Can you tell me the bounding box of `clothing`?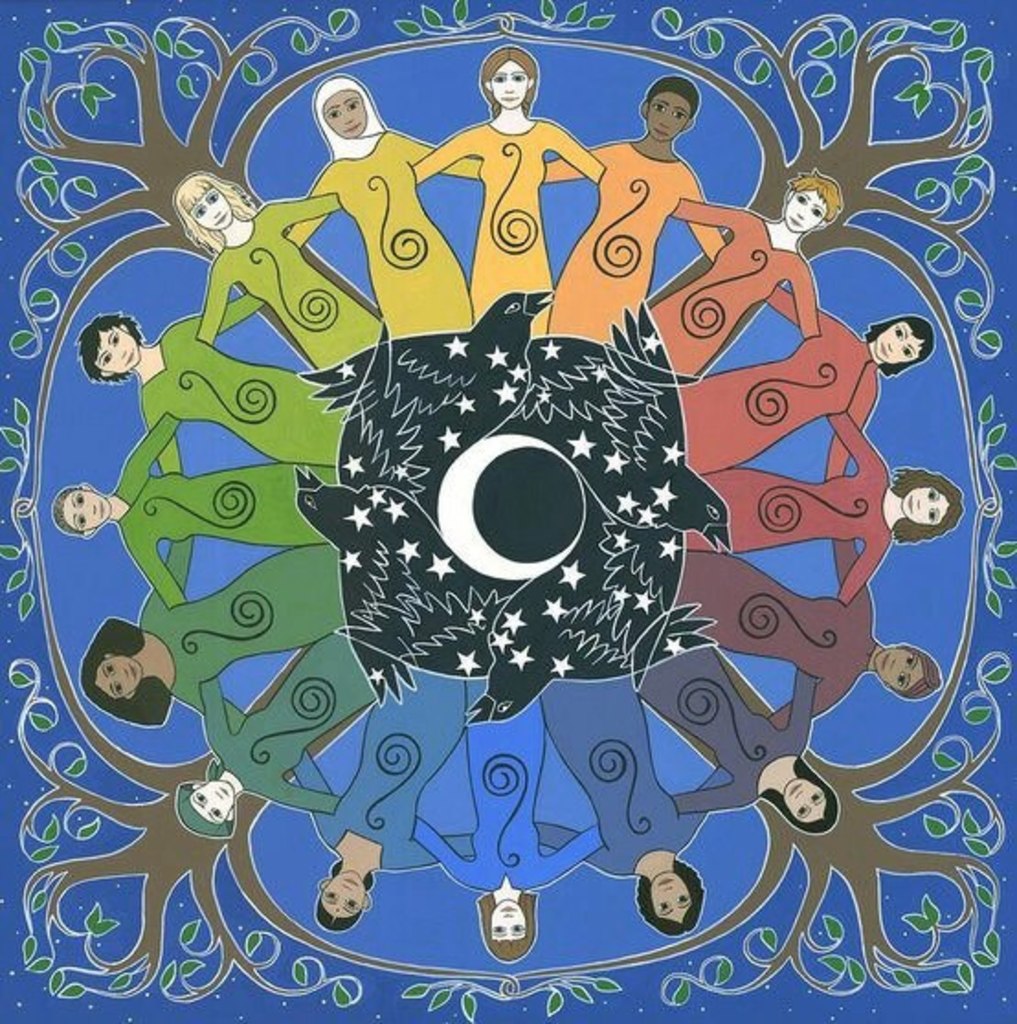
[left=193, top=628, right=376, bottom=820].
